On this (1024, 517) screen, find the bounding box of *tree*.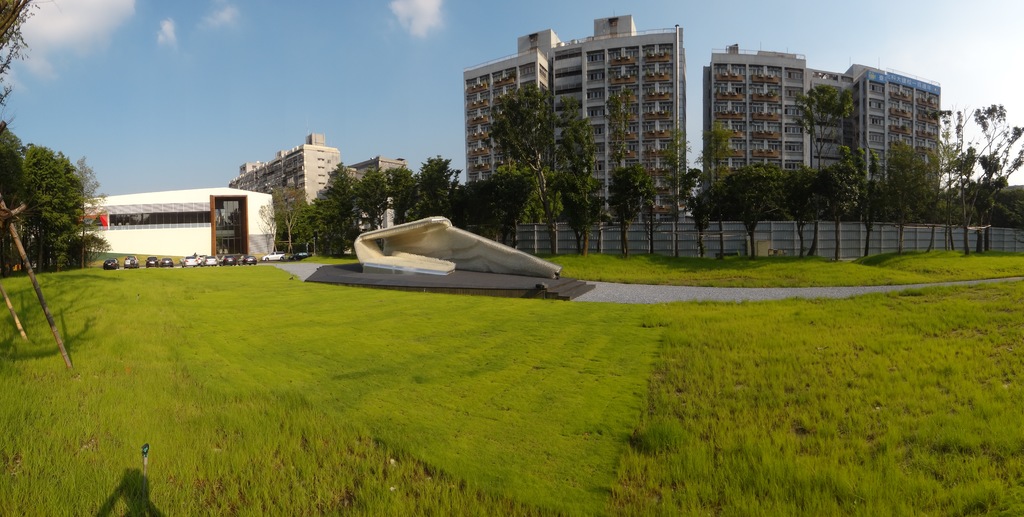
Bounding box: bbox(653, 129, 692, 221).
